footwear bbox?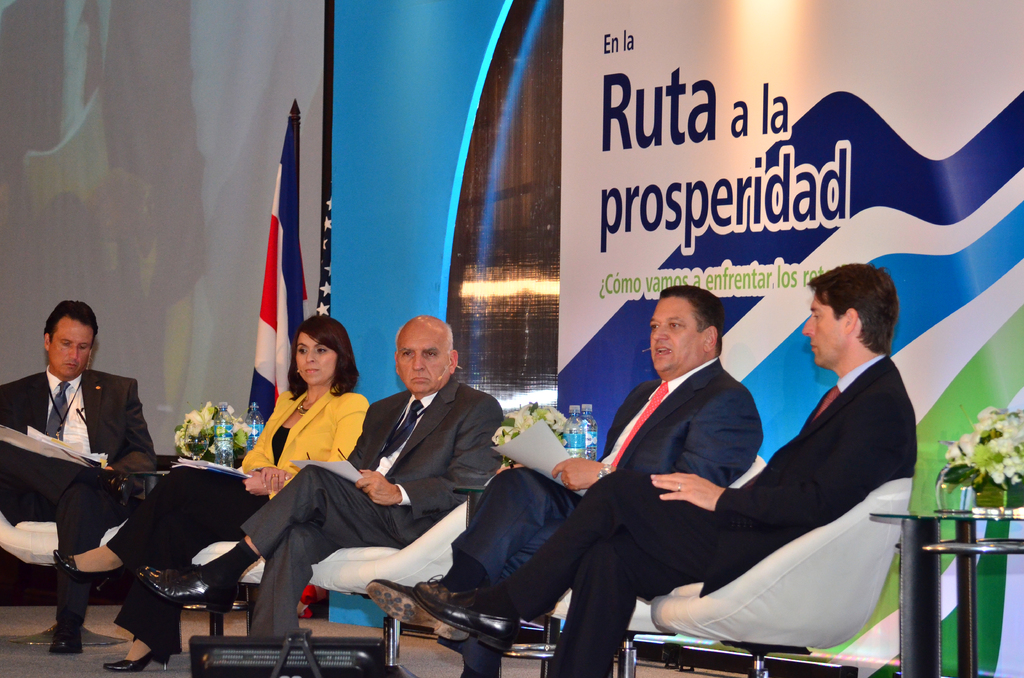
select_region(141, 559, 234, 615)
